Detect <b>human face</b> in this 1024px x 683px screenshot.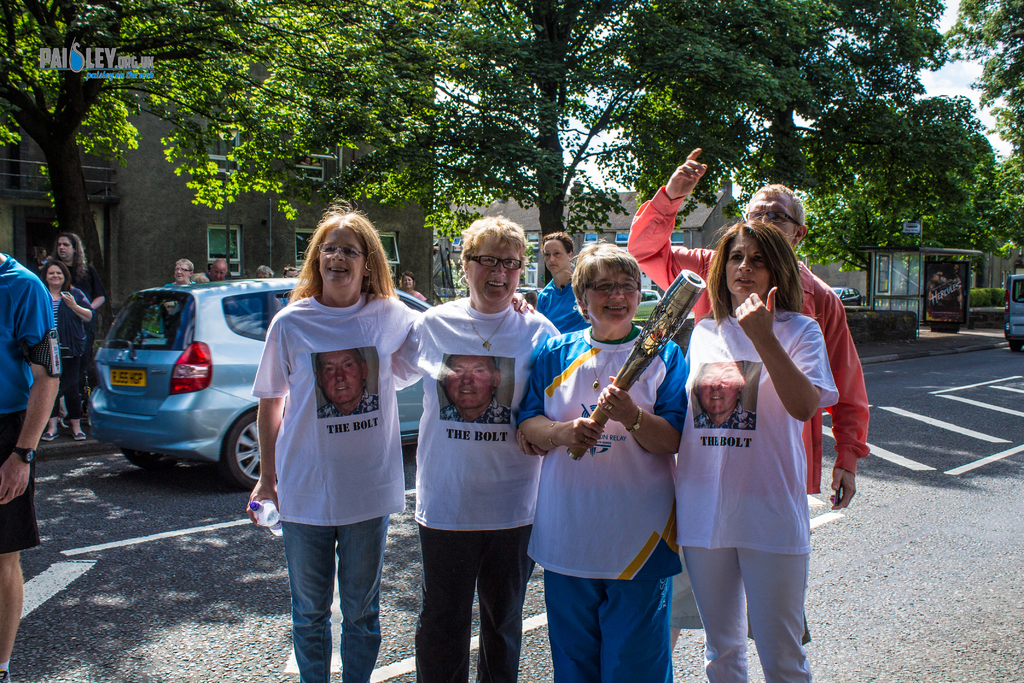
Detection: left=45, top=265, right=63, bottom=284.
